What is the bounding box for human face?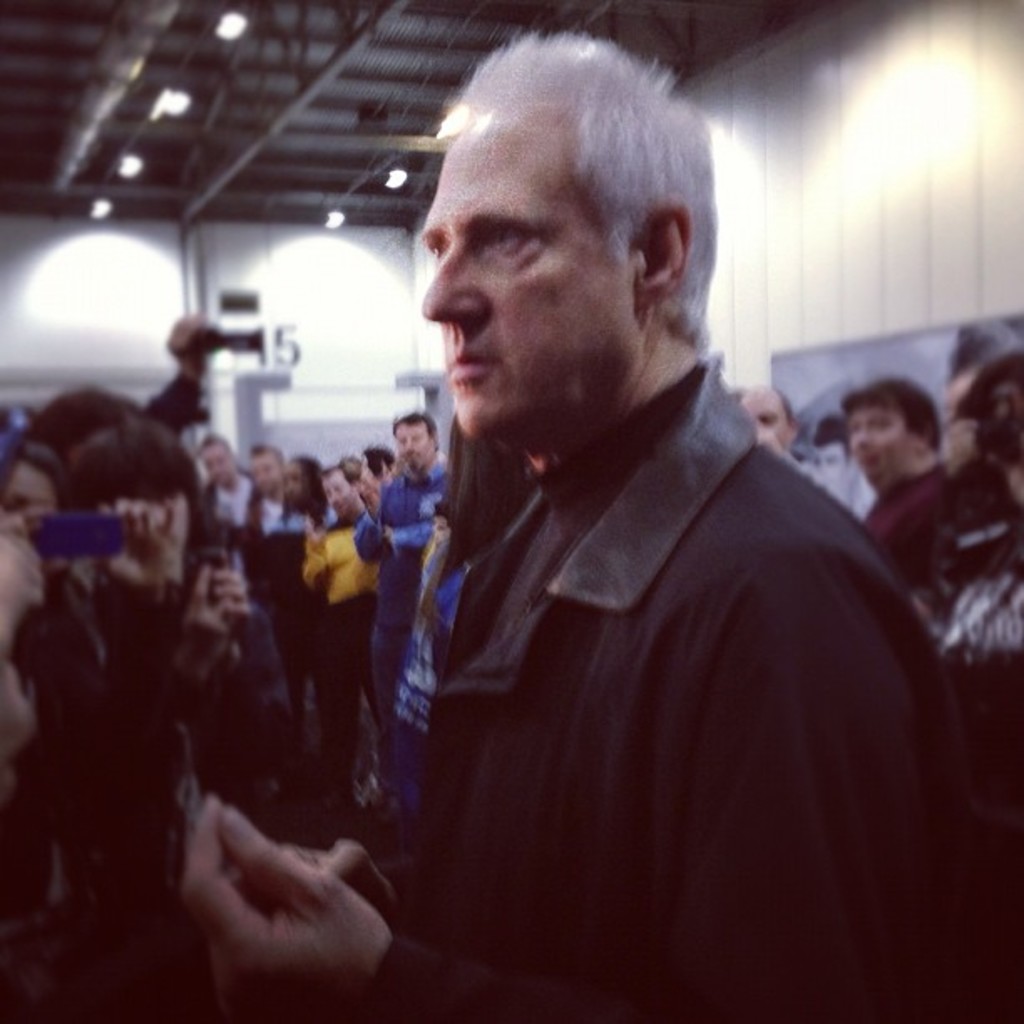
detection(398, 415, 433, 470).
